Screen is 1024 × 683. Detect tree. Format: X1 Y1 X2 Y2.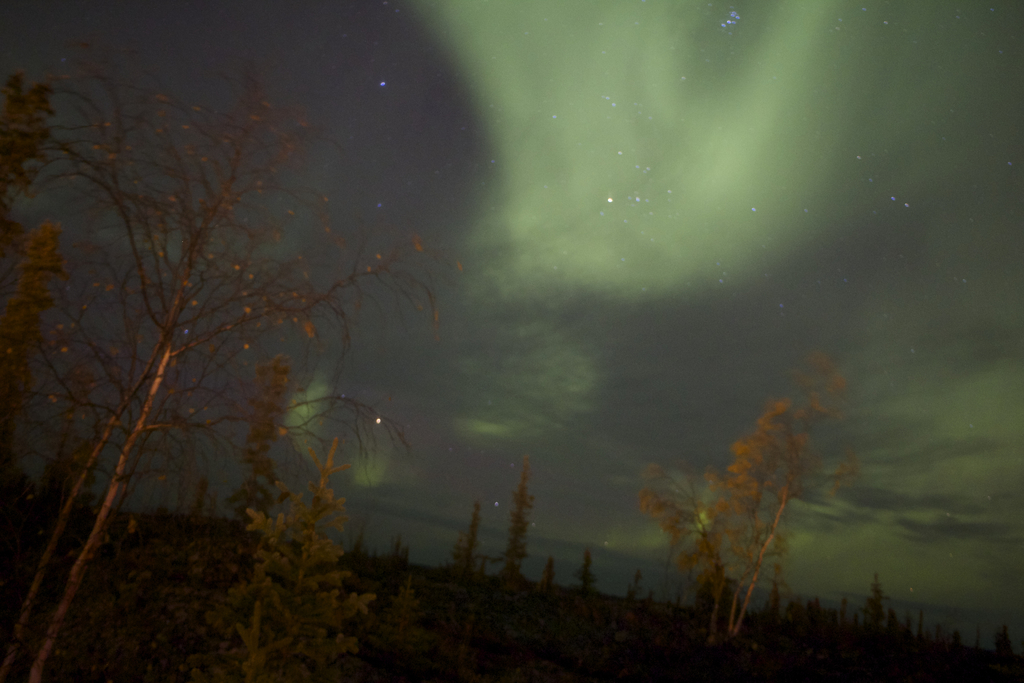
506 448 534 609.
